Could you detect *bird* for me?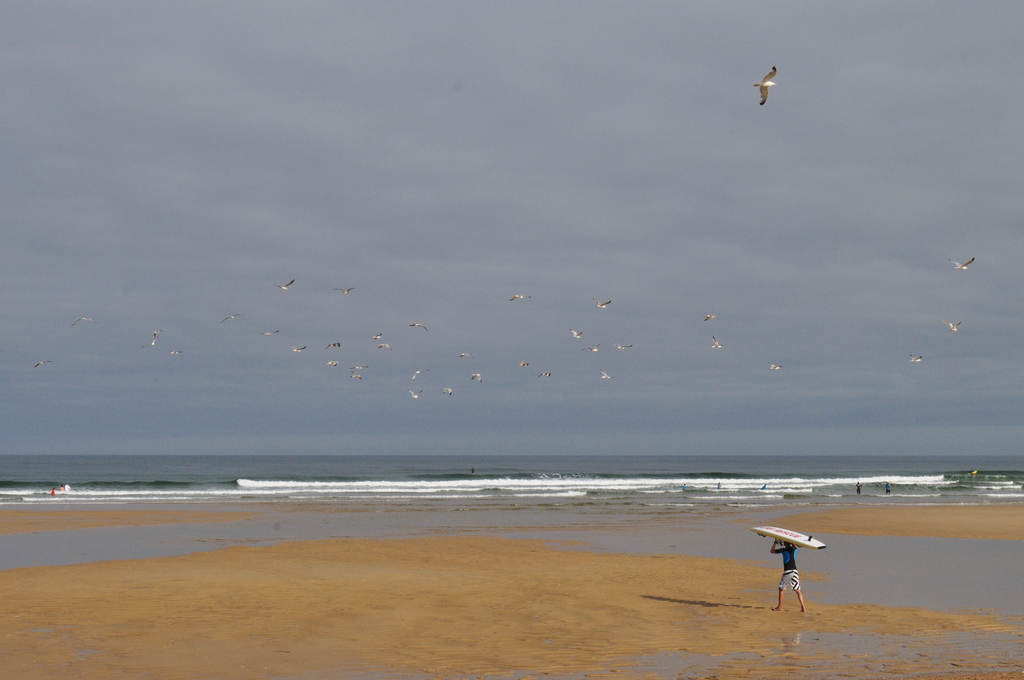
Detection result: (152,329,168,342).
